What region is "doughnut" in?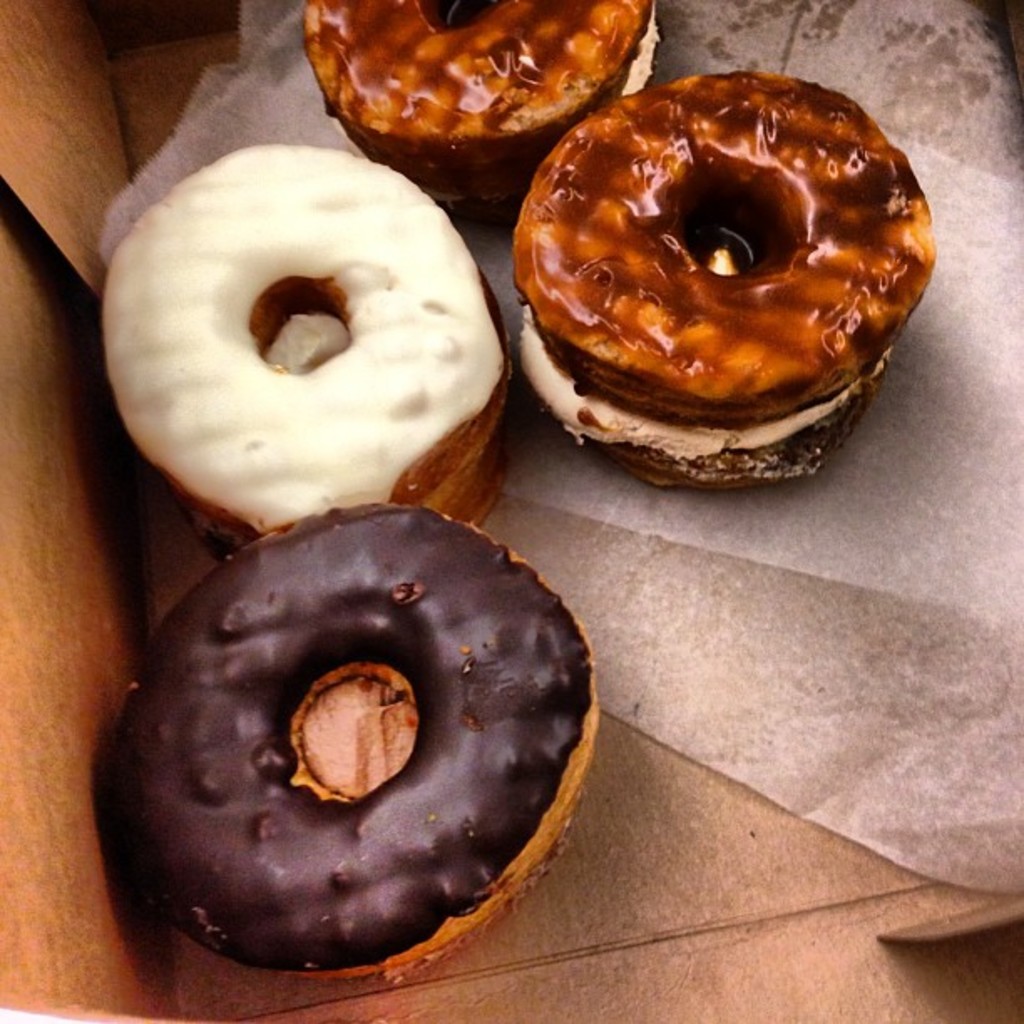
box(505, 64, 939, 480).
